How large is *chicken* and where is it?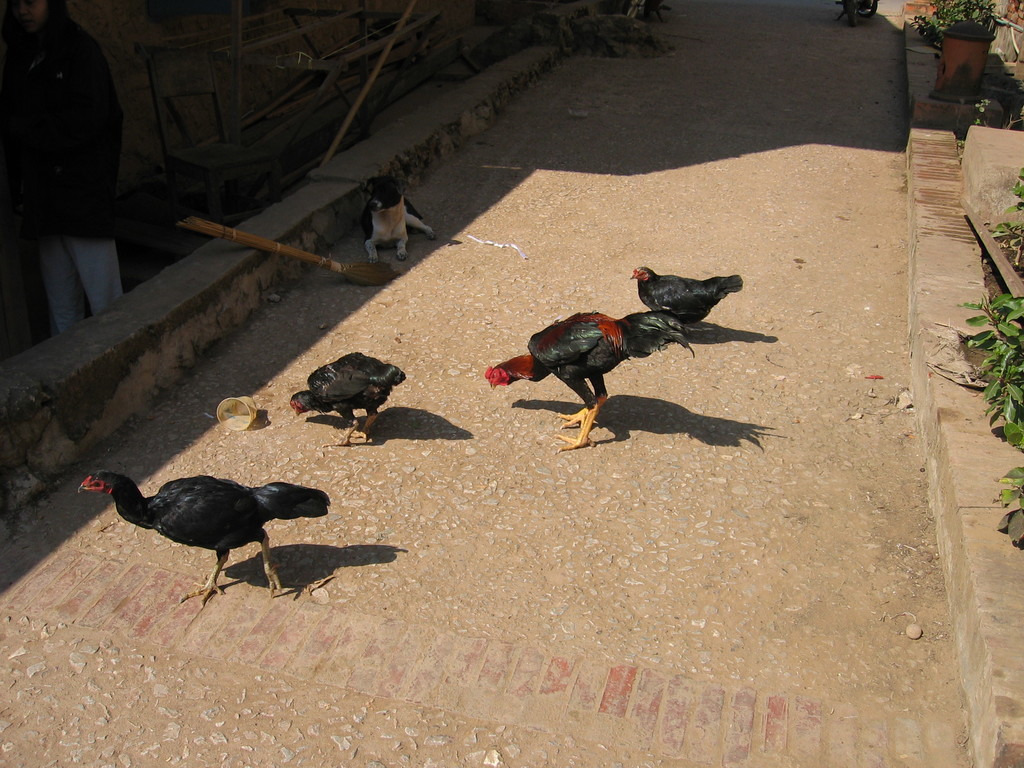
Bounding box: 619, 271, 745, 344.
